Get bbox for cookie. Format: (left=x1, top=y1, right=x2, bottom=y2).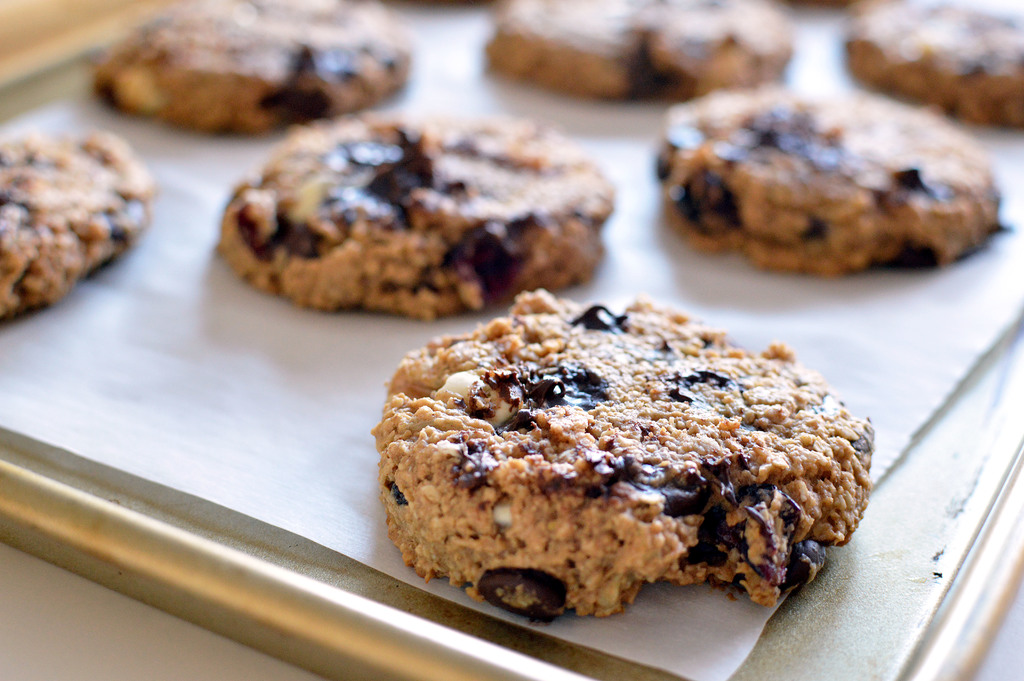
(left=94, top=0, right=412, bottom=140).
